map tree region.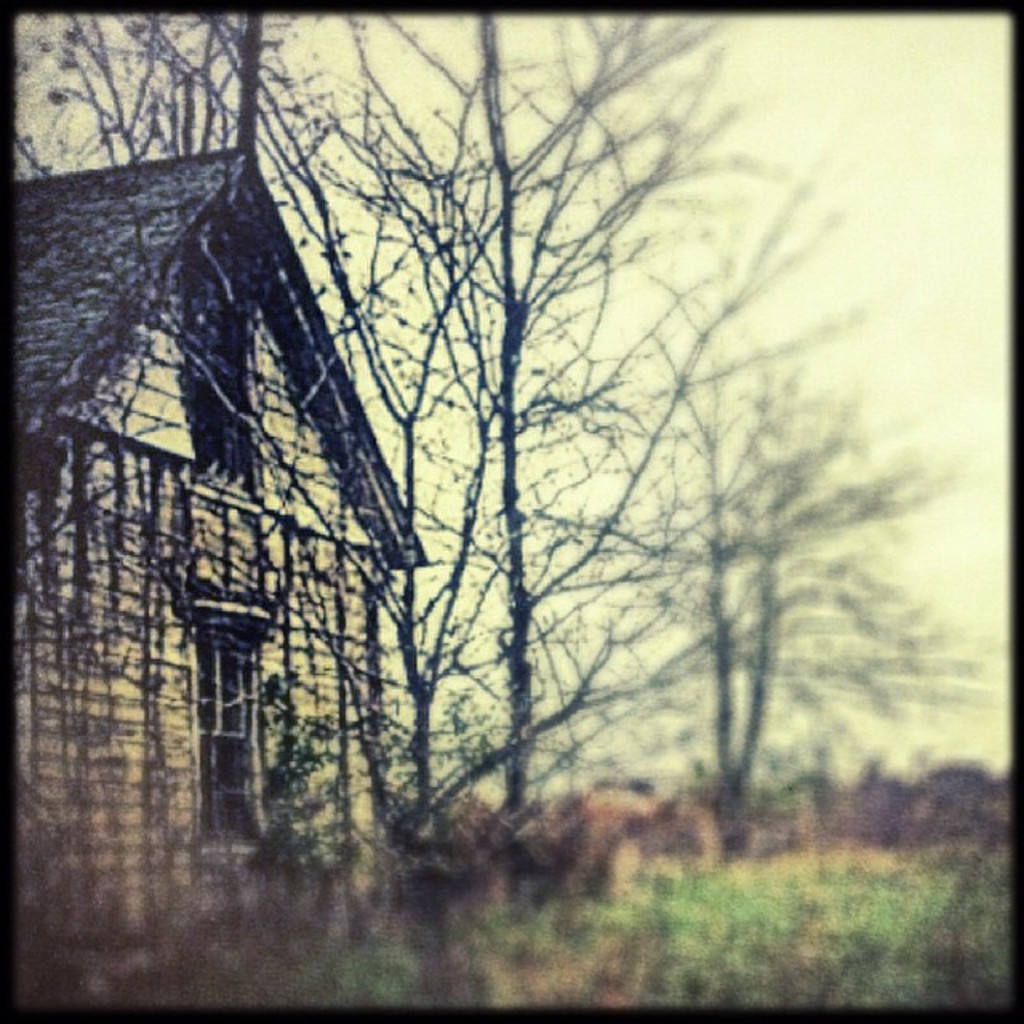
Mapped to [x1=14, y1=18, x2=659, y2=864].
